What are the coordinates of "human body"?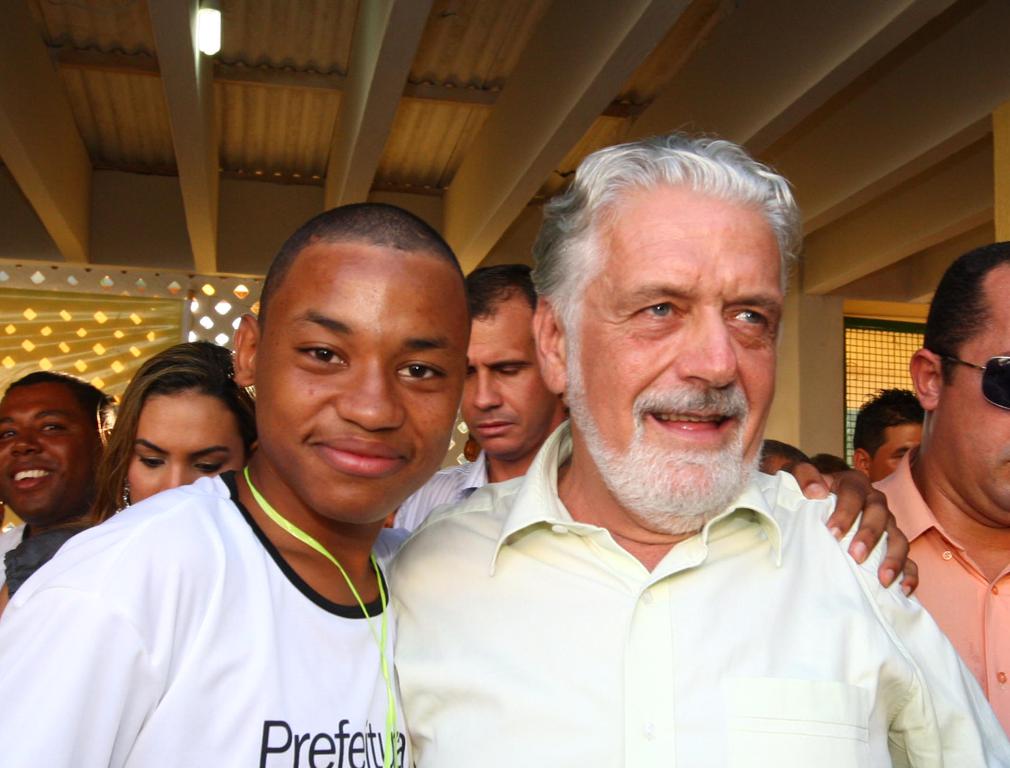
bbox=(83, 343, 266, 534).
